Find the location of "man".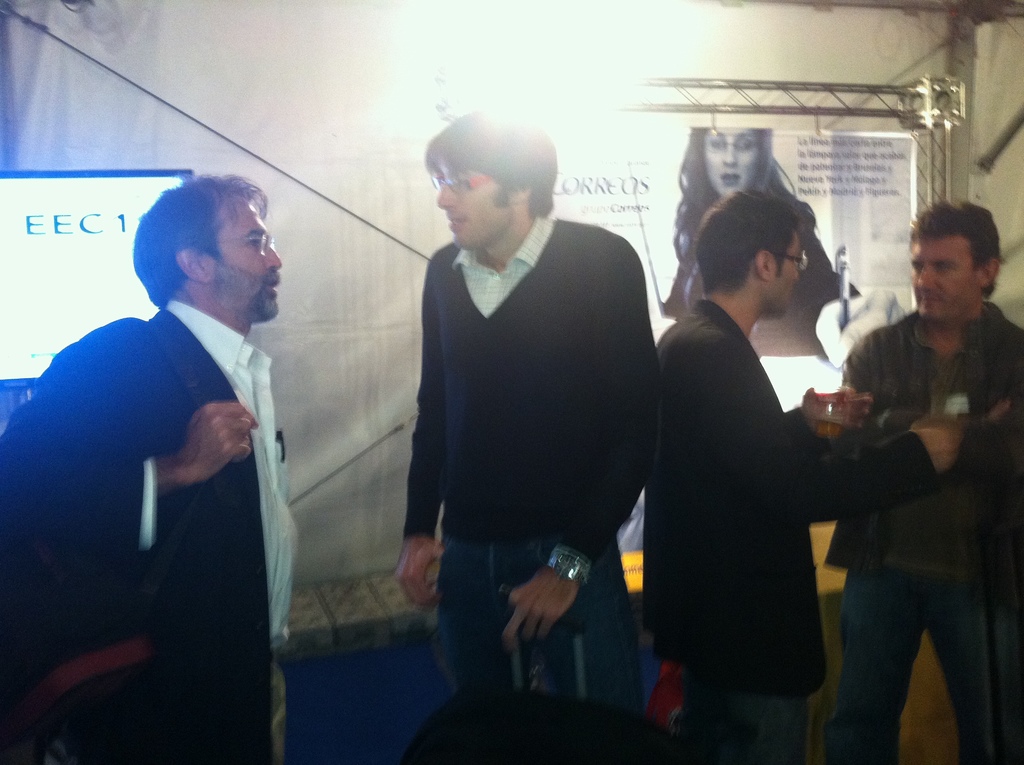
Location: box(7, 154, 337, 763).
